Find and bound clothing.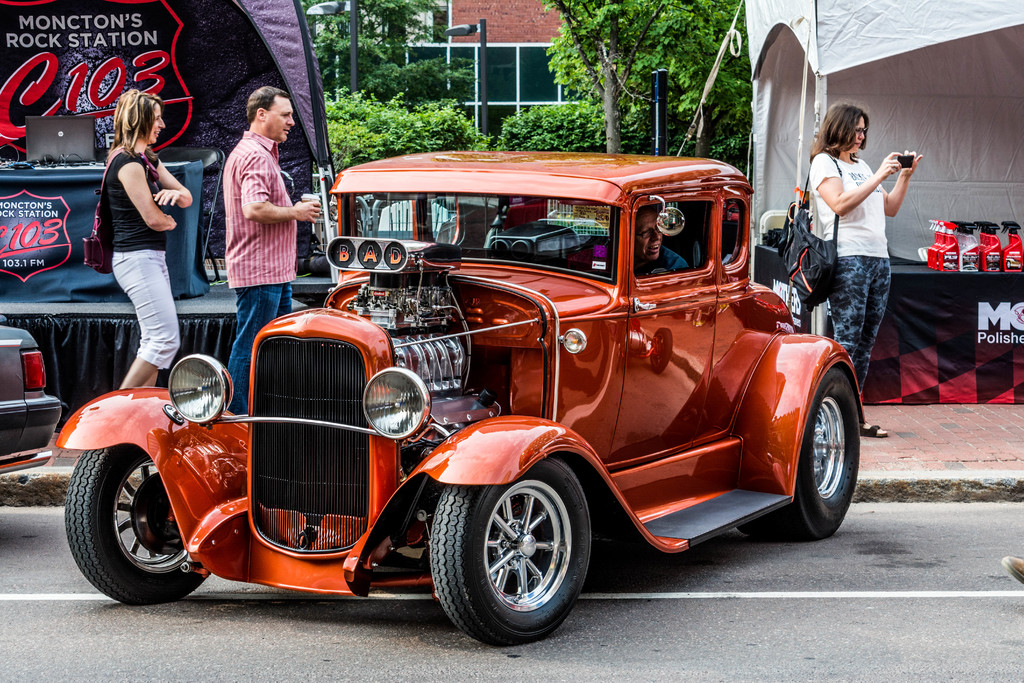
Bound: {"left": 803, "top": 145, "right": 904, "bottom": 399}.
